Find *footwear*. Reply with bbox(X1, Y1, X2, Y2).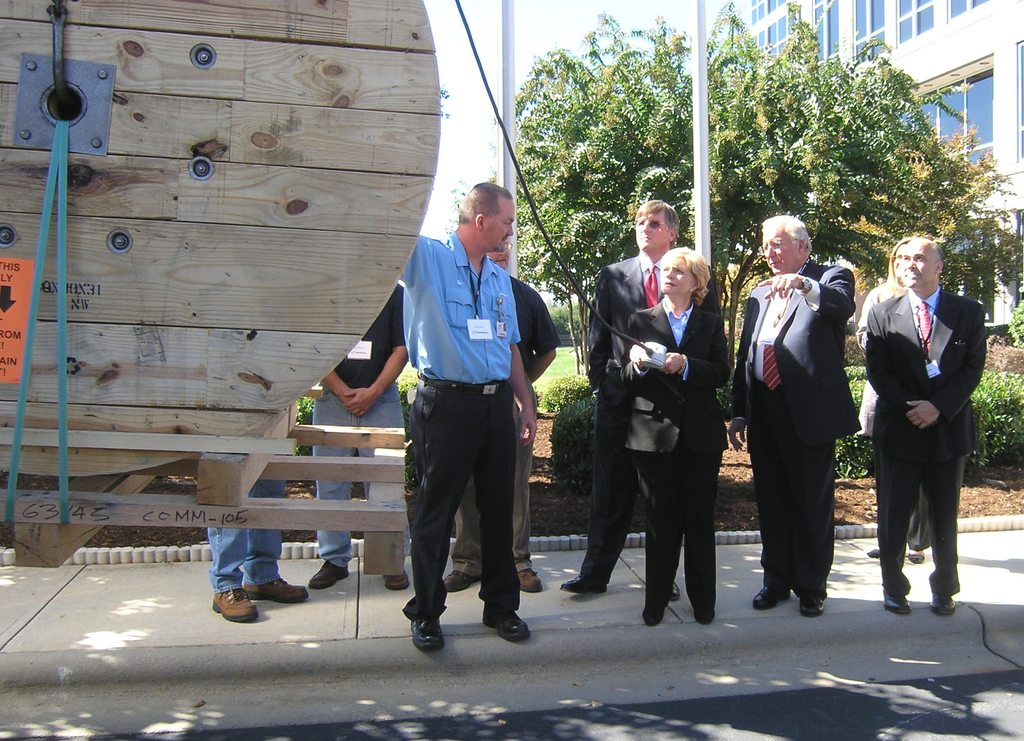
bbox(881, 592, 911, 616).
